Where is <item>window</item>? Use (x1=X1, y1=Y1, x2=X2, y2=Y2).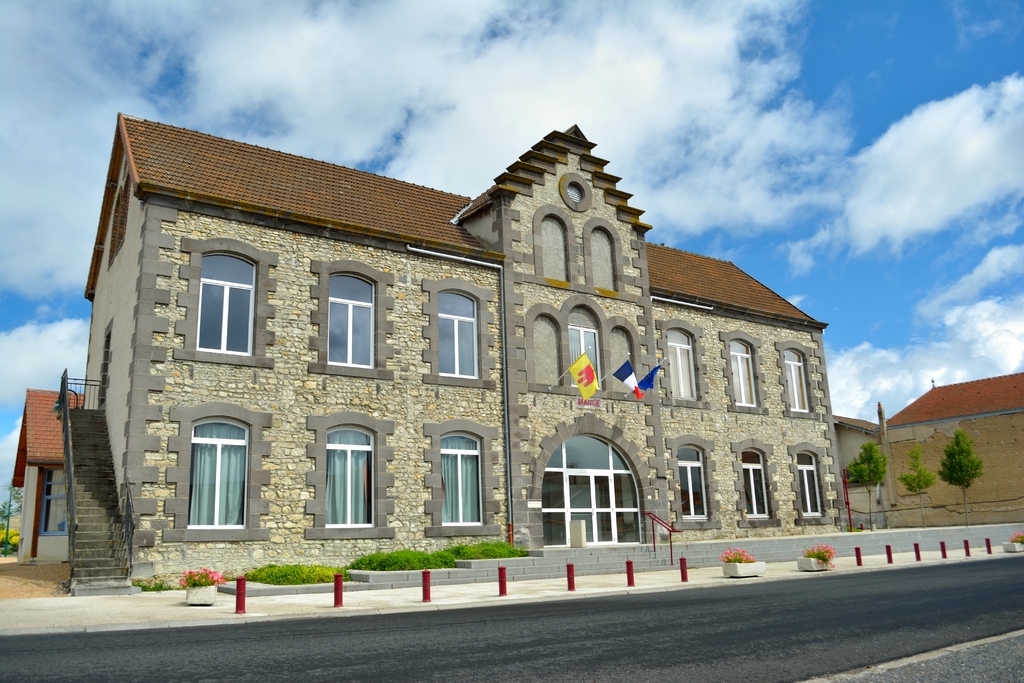
(x1=431, y1=290, x2=478, y2=378).
